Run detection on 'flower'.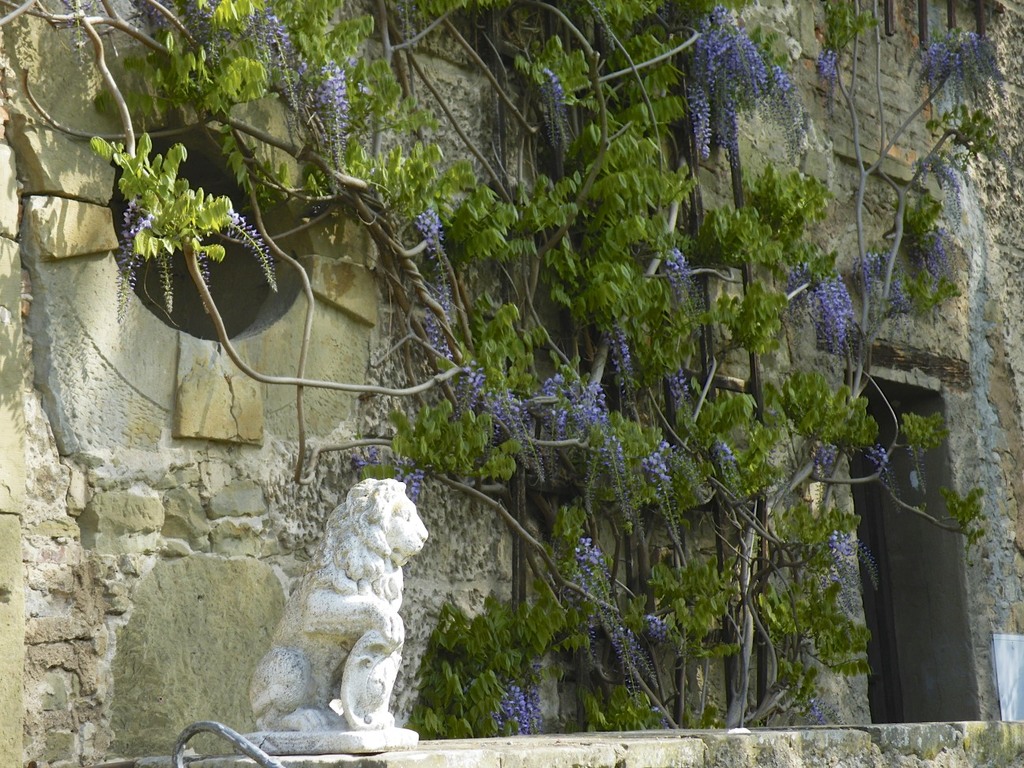
Result: [806,694,826,722].
